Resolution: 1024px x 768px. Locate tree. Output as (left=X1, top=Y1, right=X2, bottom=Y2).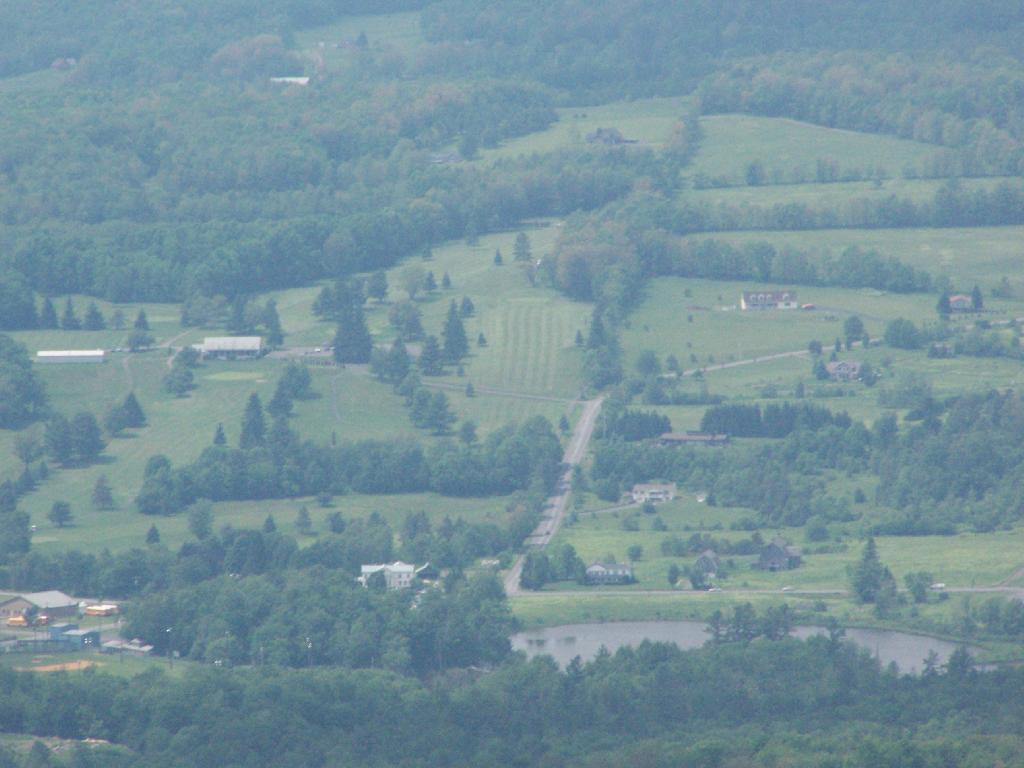
(left=841, top=313, right=866, bottom=338).
